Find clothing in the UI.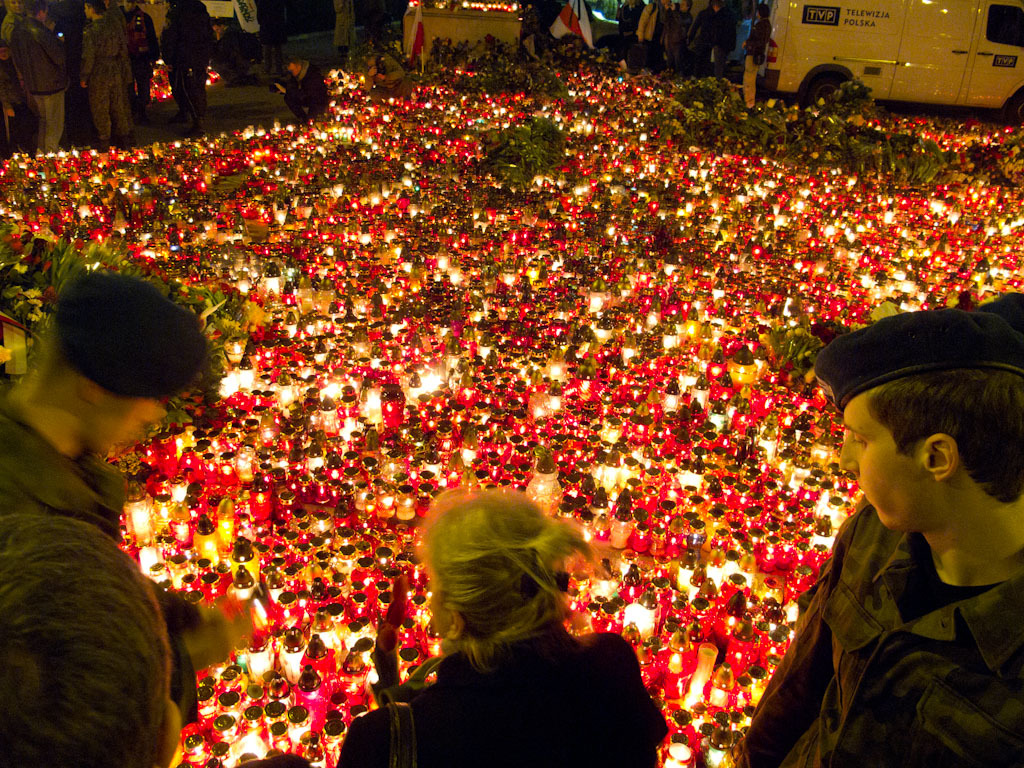
UI element at left=235, top=751, right=316, bottom=767.
